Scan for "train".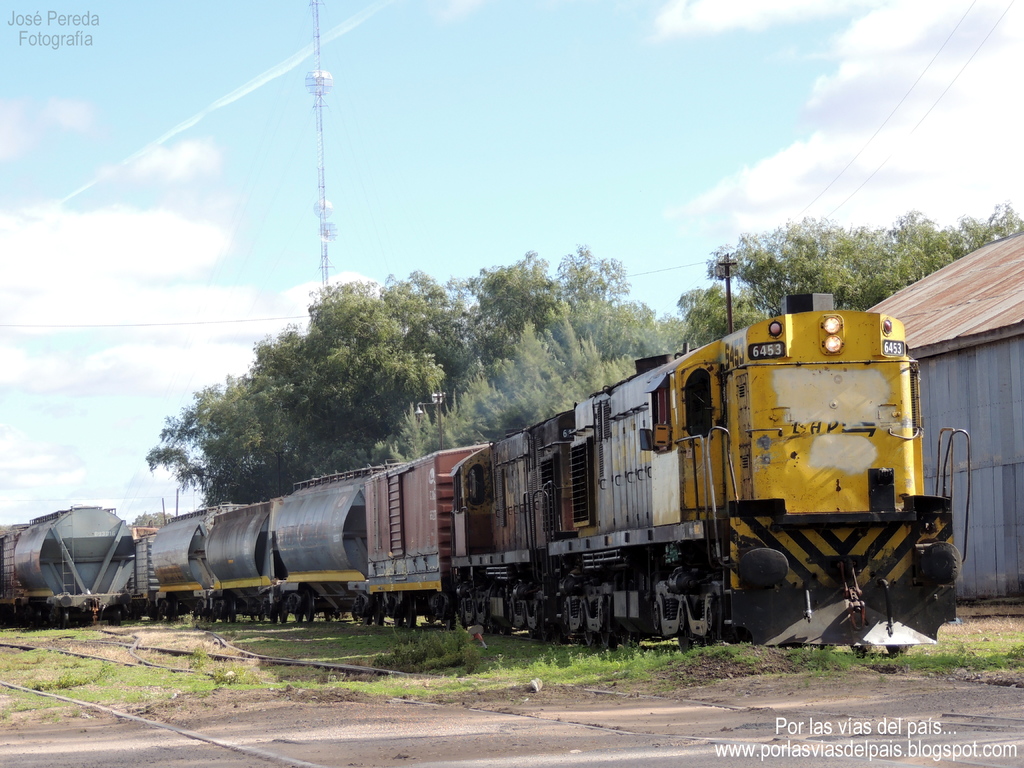
Scan result: crop(134, 295, 953, 648).
